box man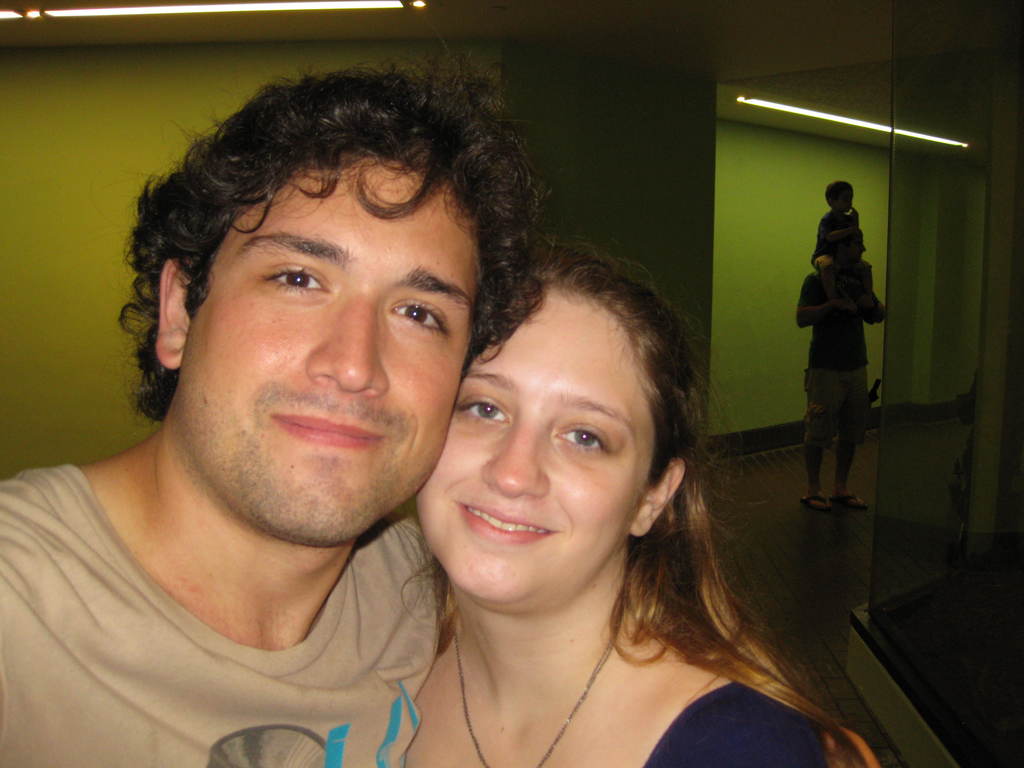
794/225/889/499
